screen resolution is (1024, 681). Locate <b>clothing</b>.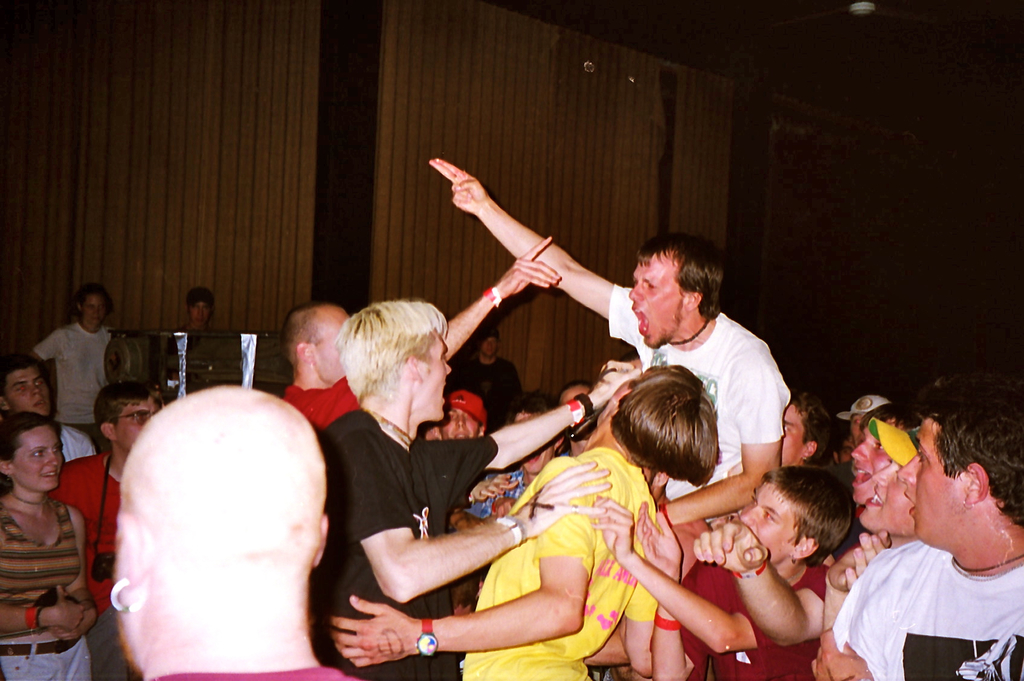
box(29, 318, 113, 426).
